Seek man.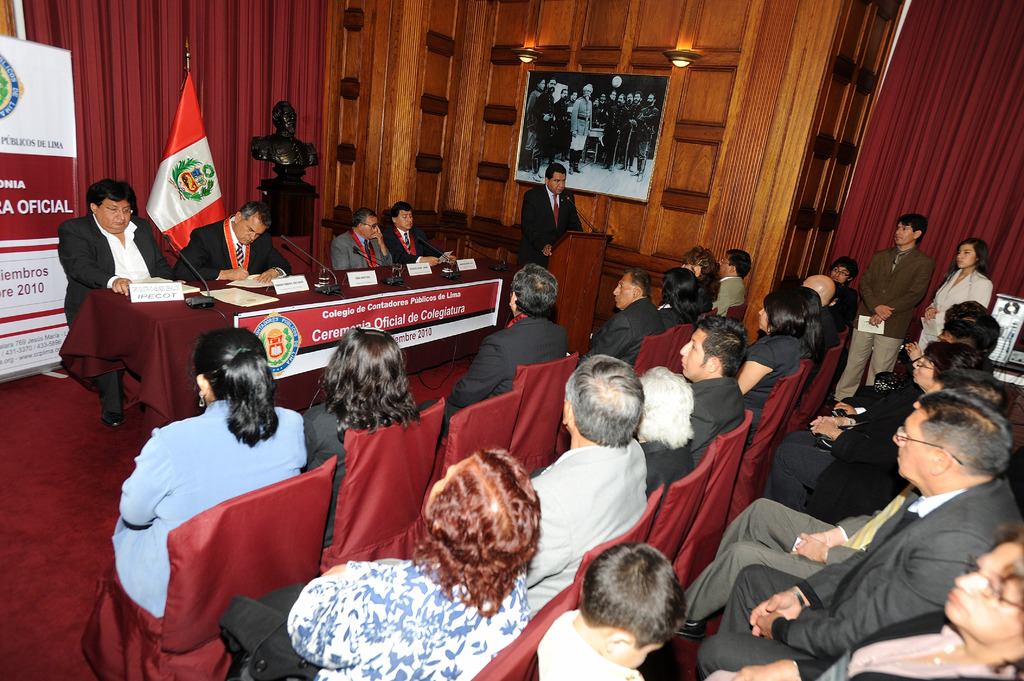
select_region(385, 200, 455, 264).
